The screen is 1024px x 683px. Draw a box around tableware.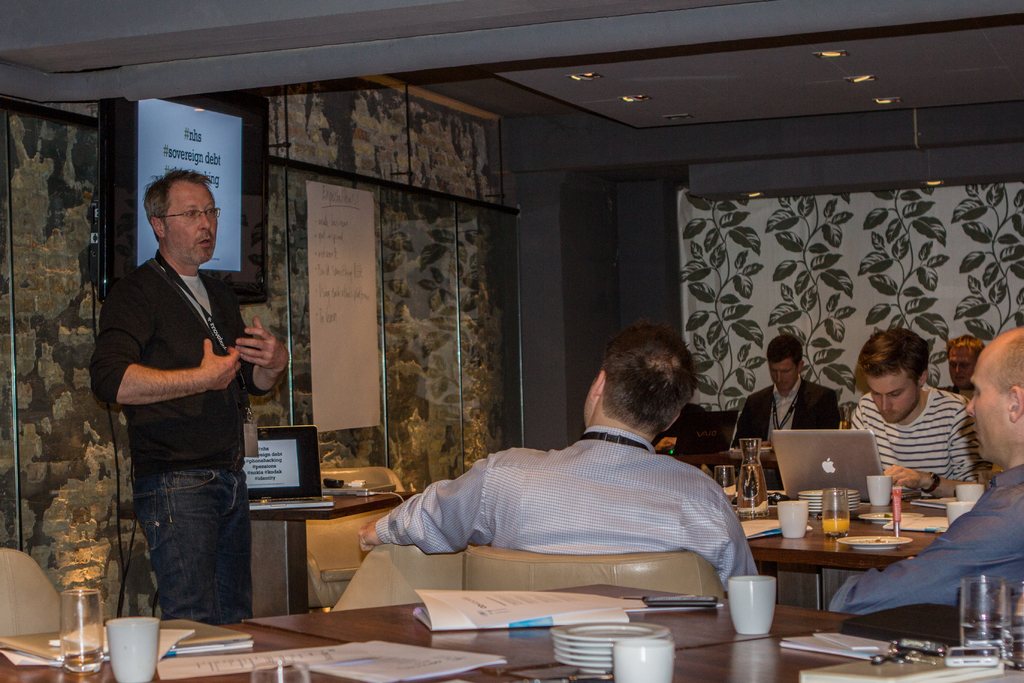
BBox(959, 572, 1010, 651).
